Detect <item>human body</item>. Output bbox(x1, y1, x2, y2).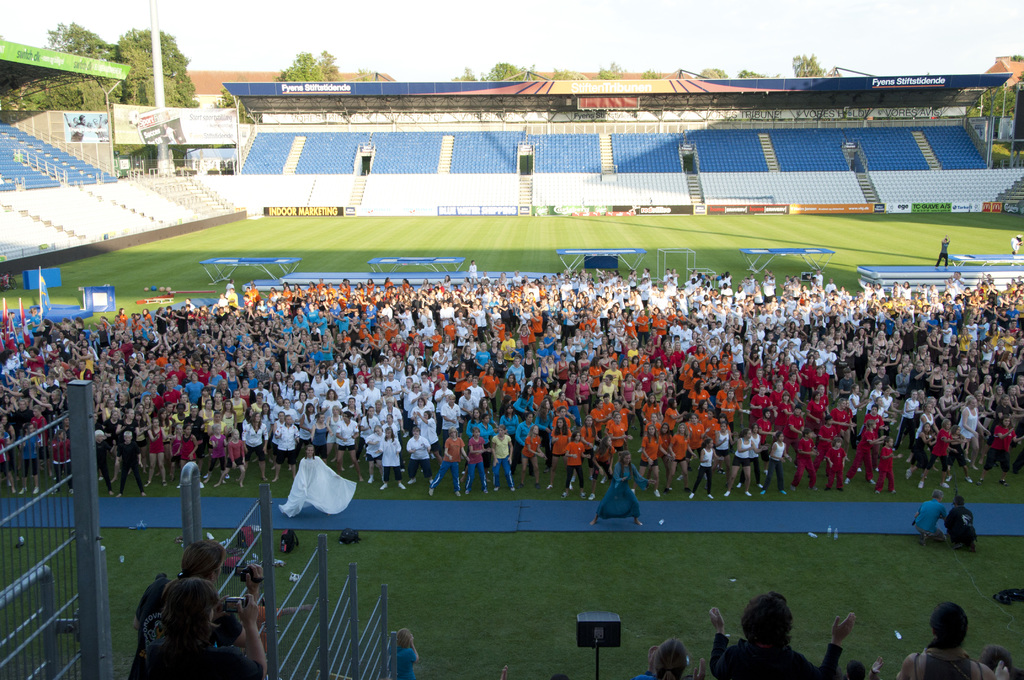
bbox(573, 269, 580, 276).
